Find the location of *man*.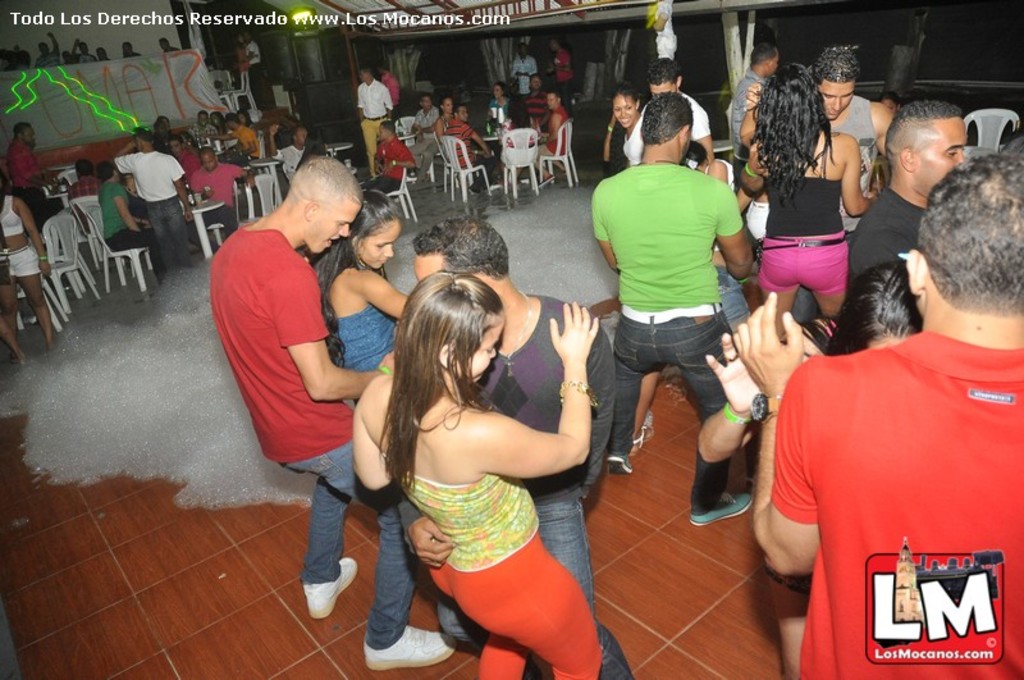
Location: box=[72, 160, 101, 236].
